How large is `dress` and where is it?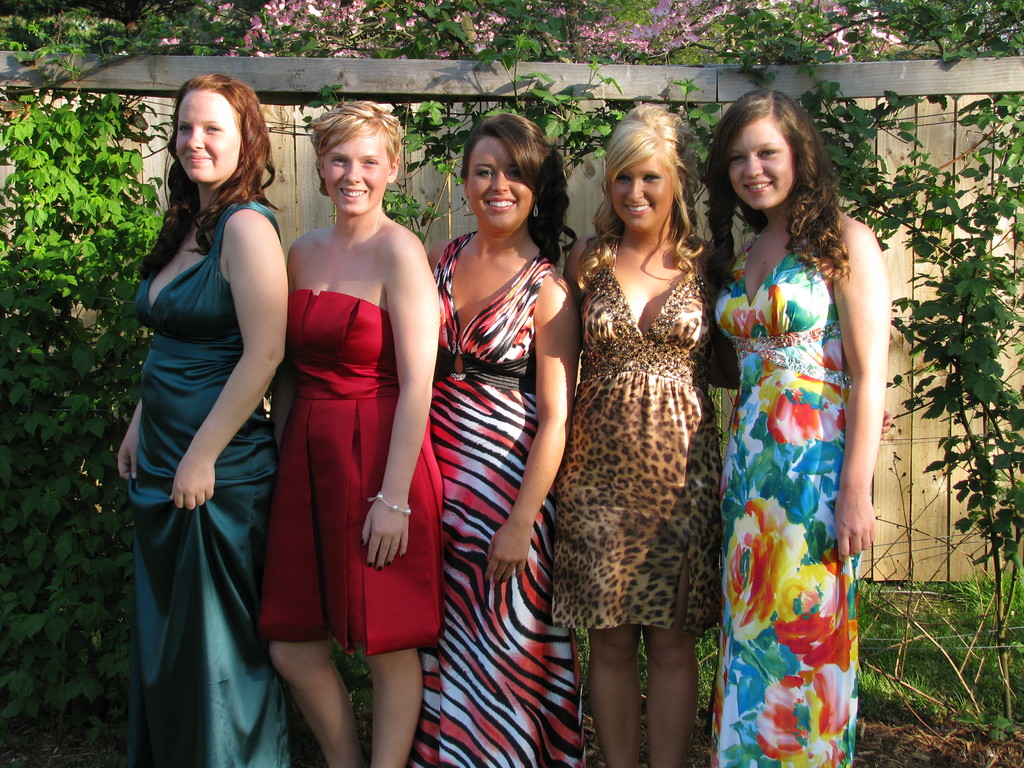
Bounding box: bbox(128, 201, 288, 767).
